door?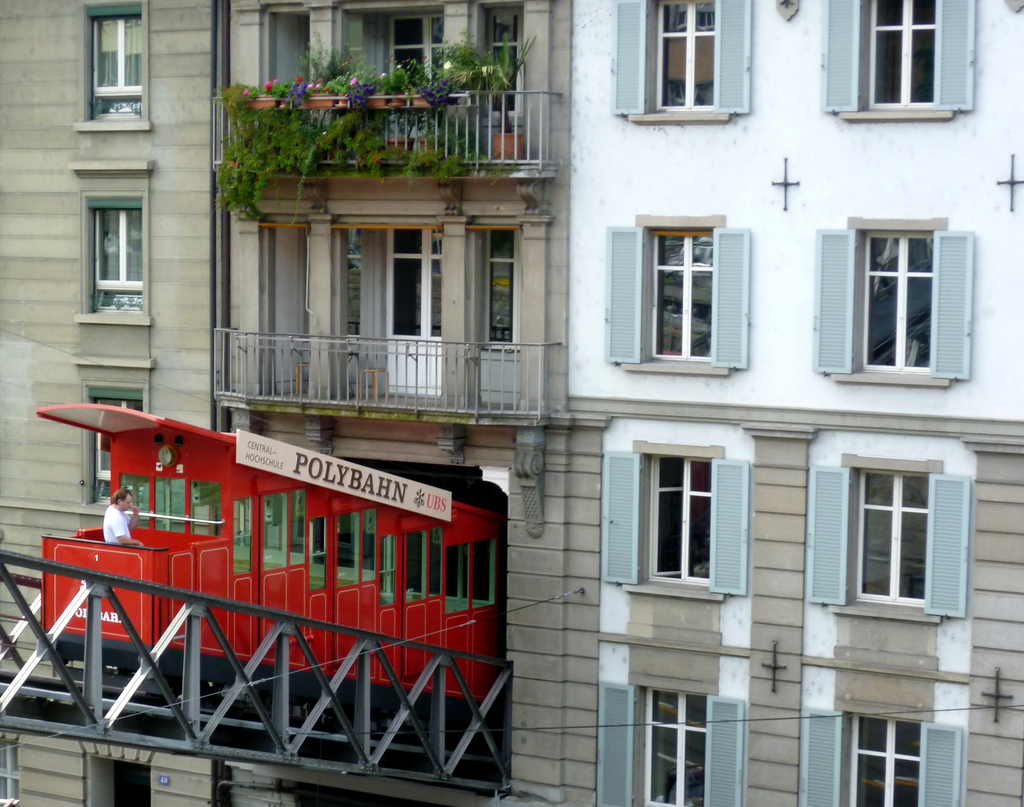
locate(472, 229, 521, 407)
